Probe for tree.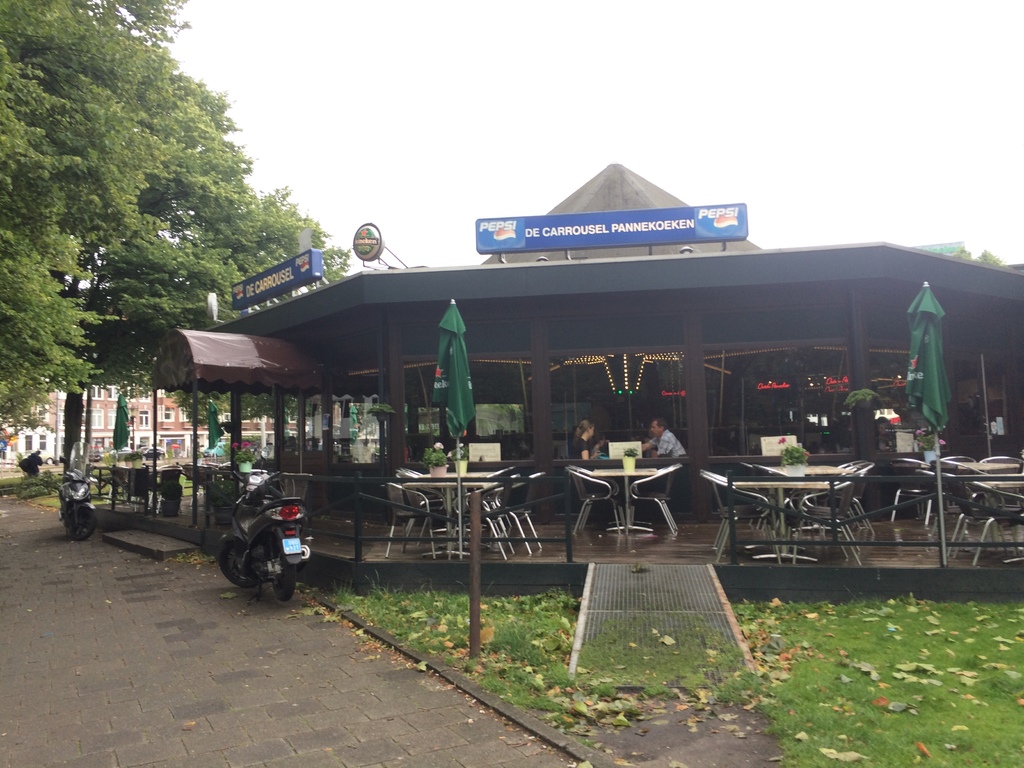
Probe result: (25,183,177,451).
